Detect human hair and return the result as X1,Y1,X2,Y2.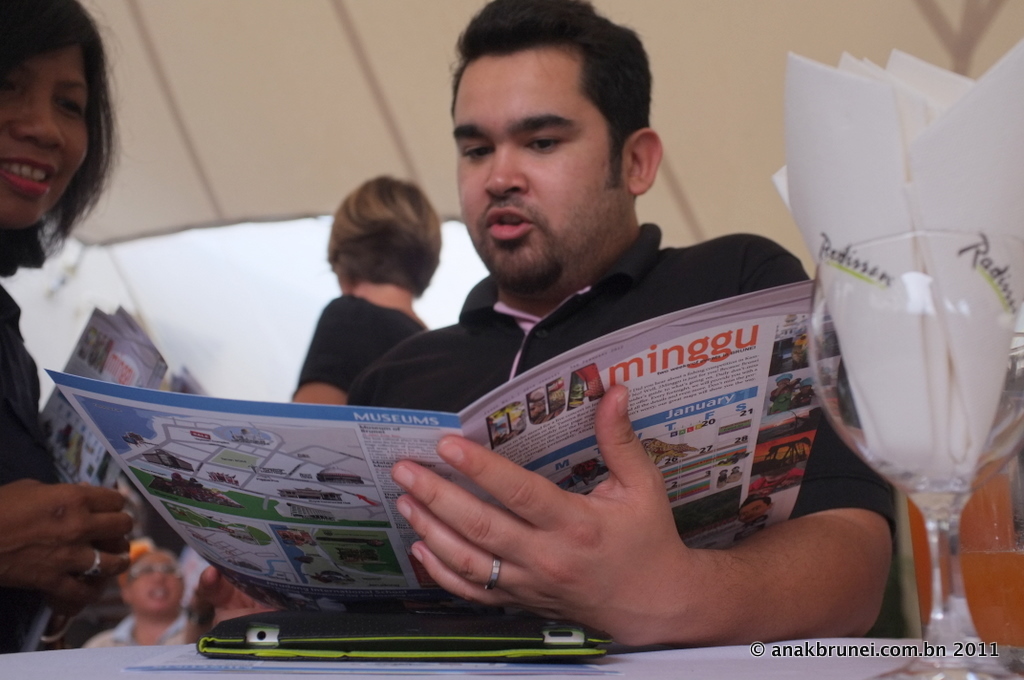
1,0,123,289.
